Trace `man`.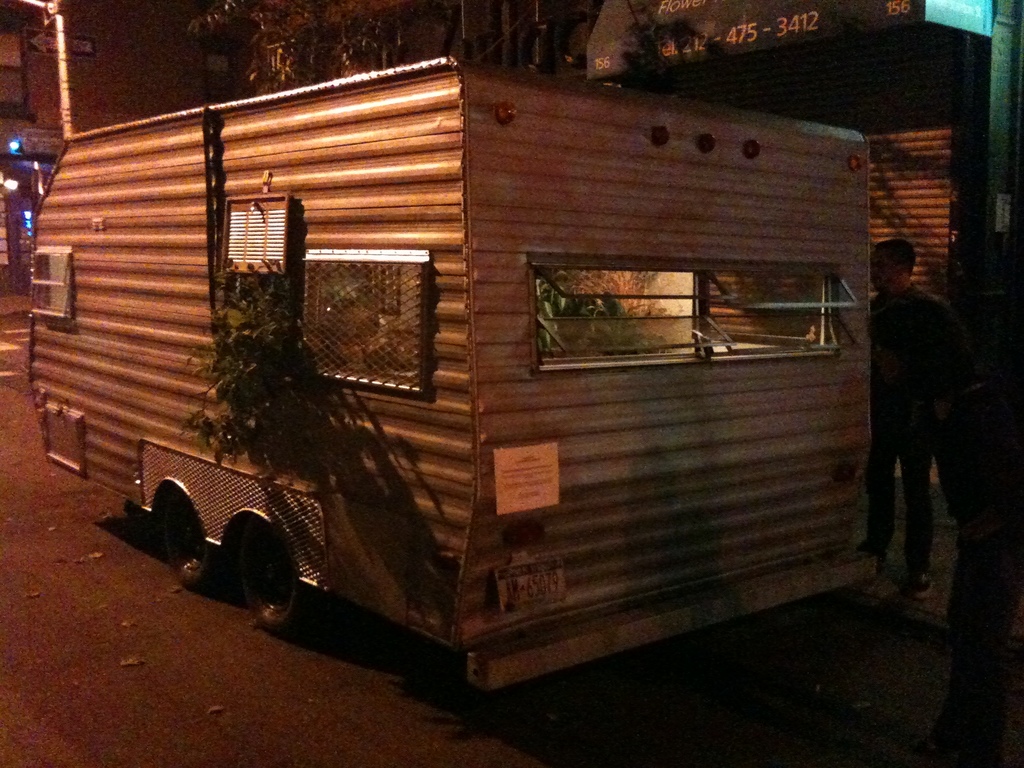
Traced to detection(868, 228, 950, 636).
